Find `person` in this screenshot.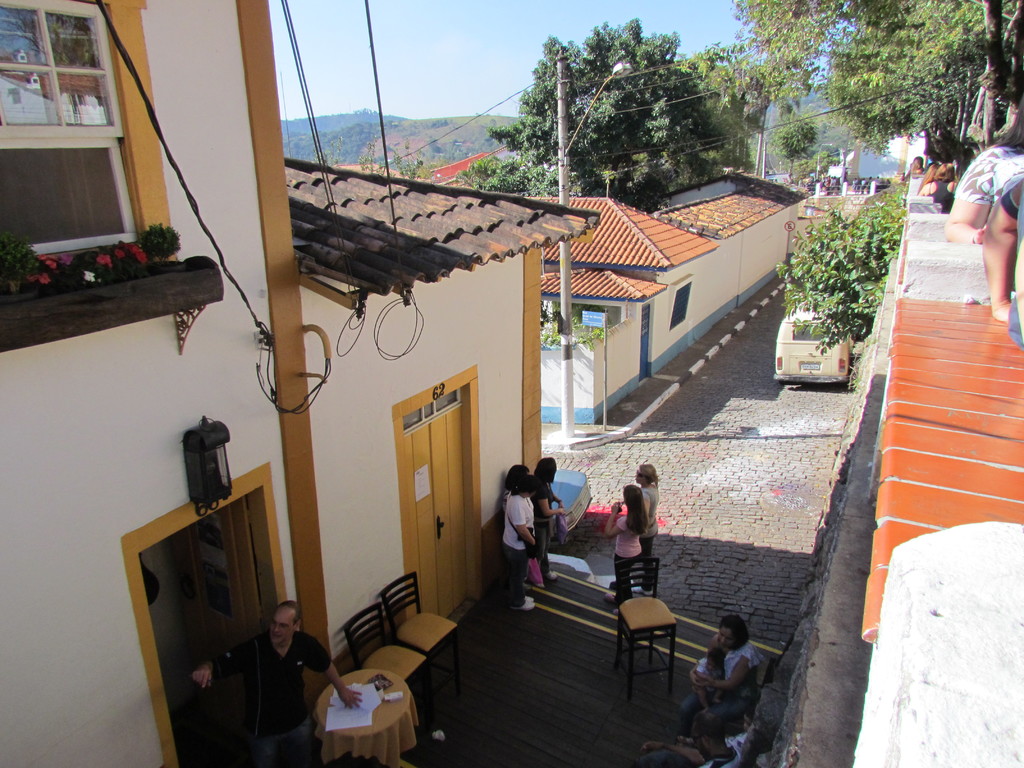
The bounding box for `person` is box(602, 482, 648, 602).
